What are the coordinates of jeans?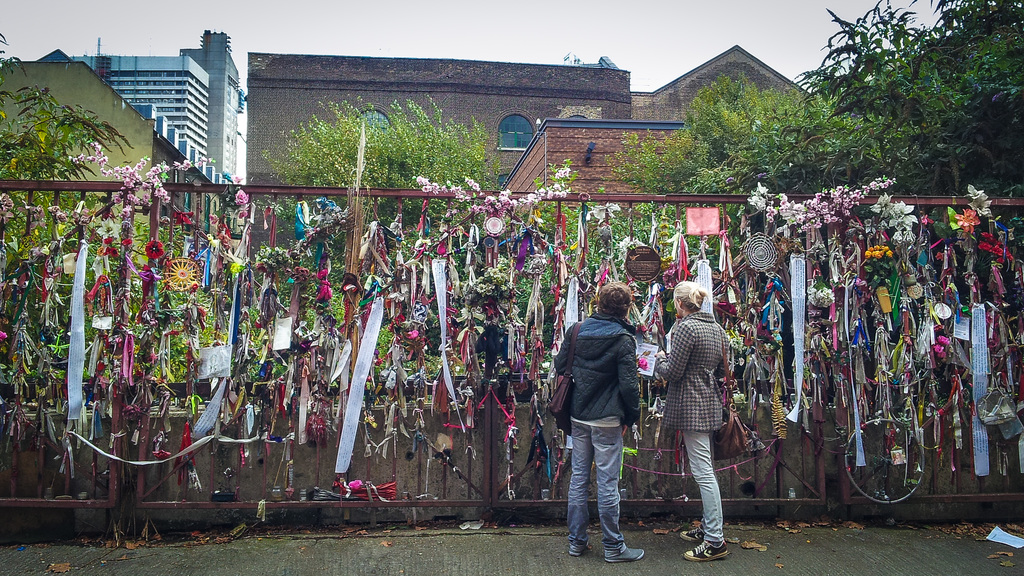
box=[567, 411, 637, 569].
